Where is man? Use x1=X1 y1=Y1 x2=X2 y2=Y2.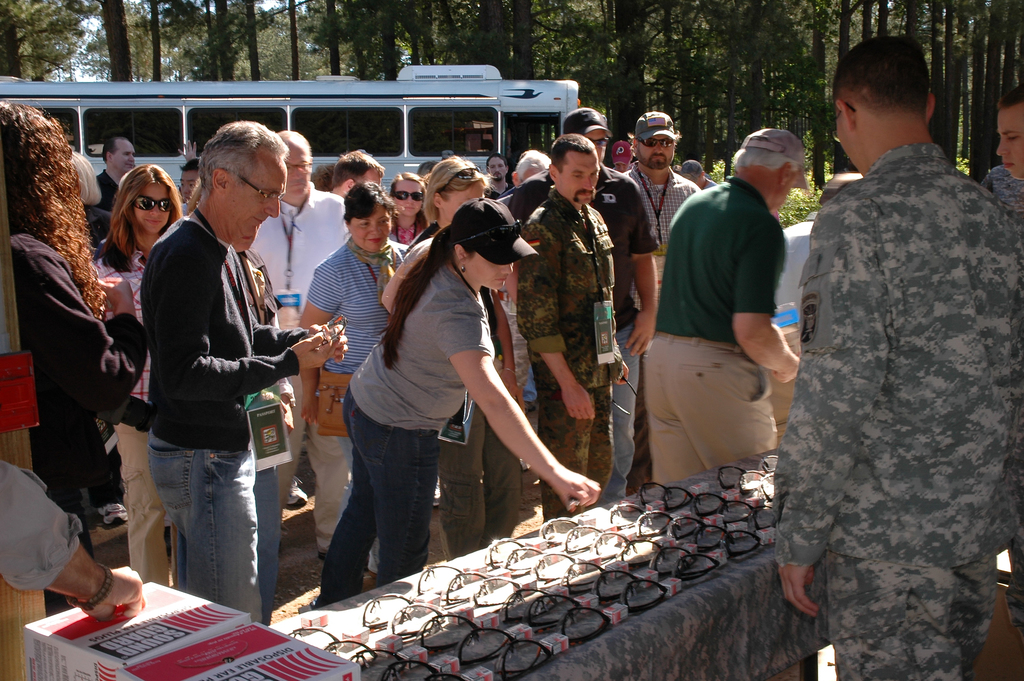
x1=772 y1=31 x2=1023 y2=680.
